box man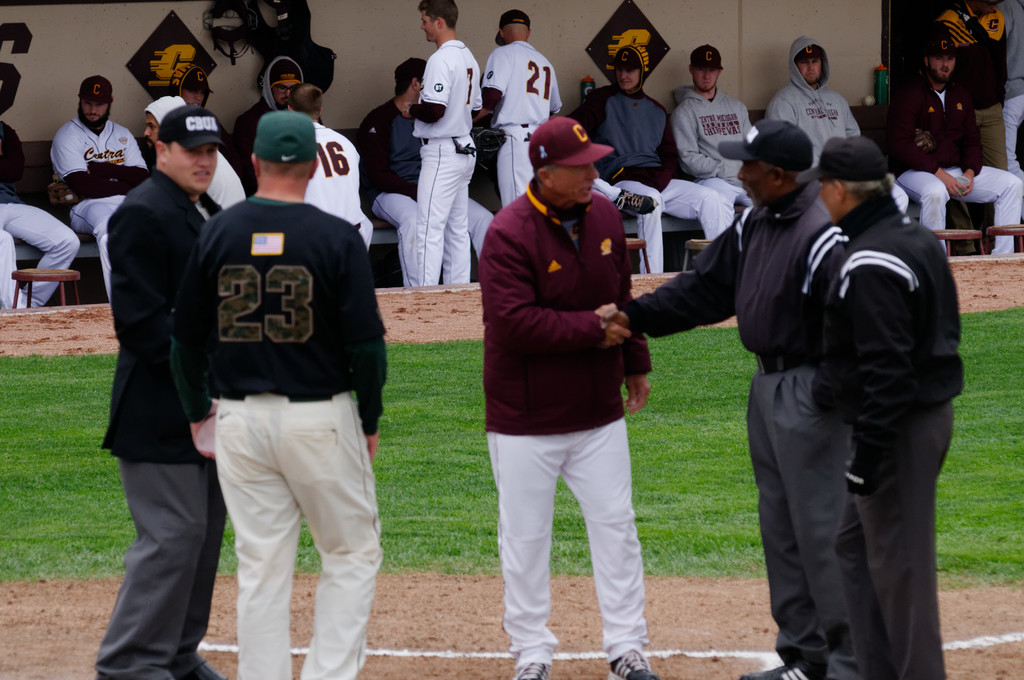
pyautogui.locateOnScreen(86, 77, 220, 679)
